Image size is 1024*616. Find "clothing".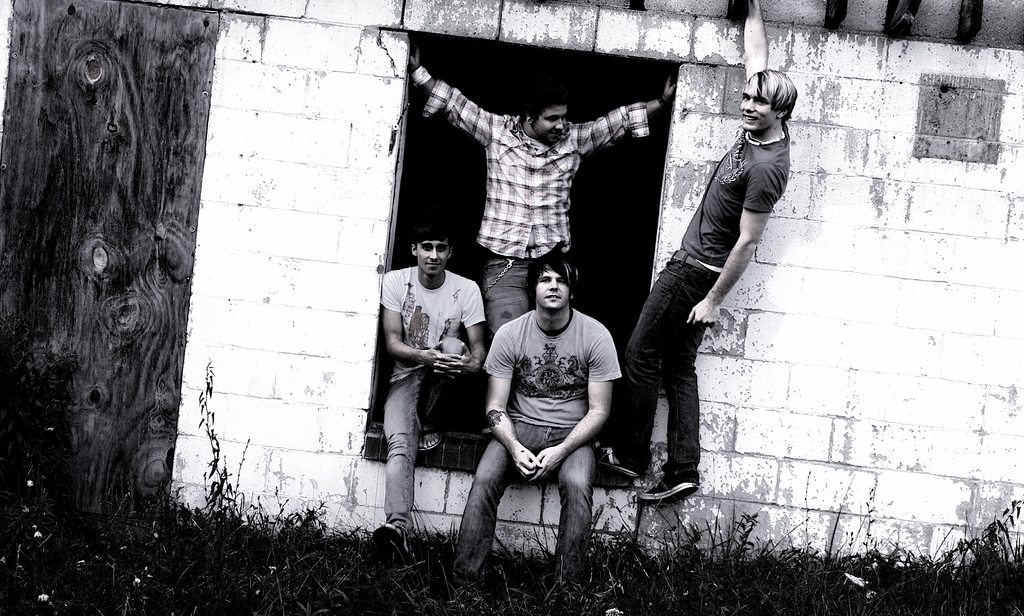
rect(479, 270, 618, 555).
